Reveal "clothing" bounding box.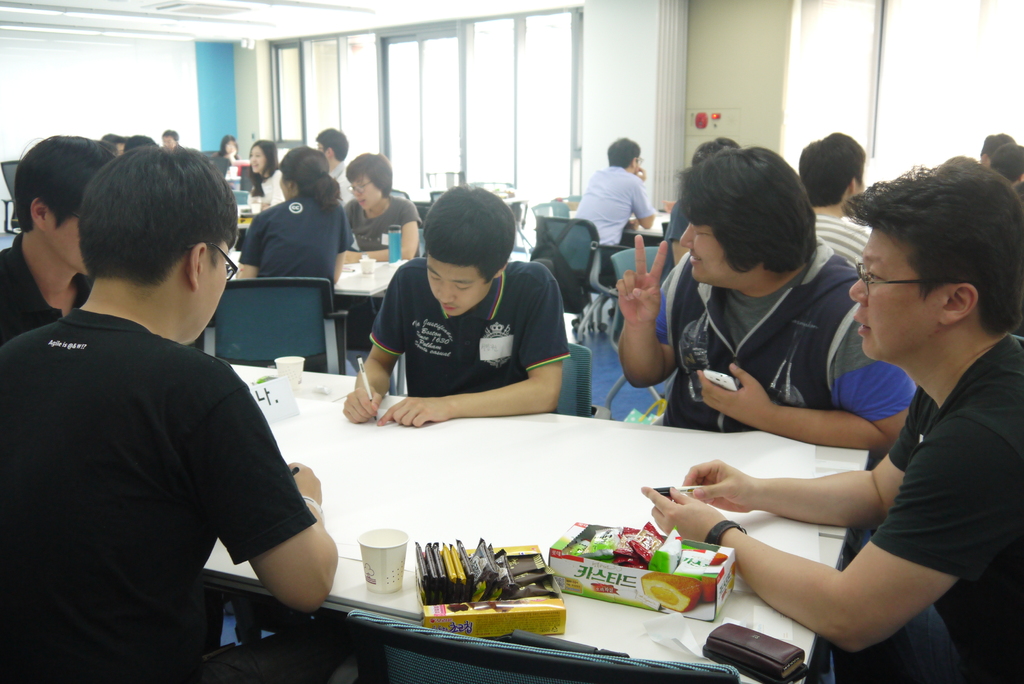
Revealed: 834:340:1023:683.
